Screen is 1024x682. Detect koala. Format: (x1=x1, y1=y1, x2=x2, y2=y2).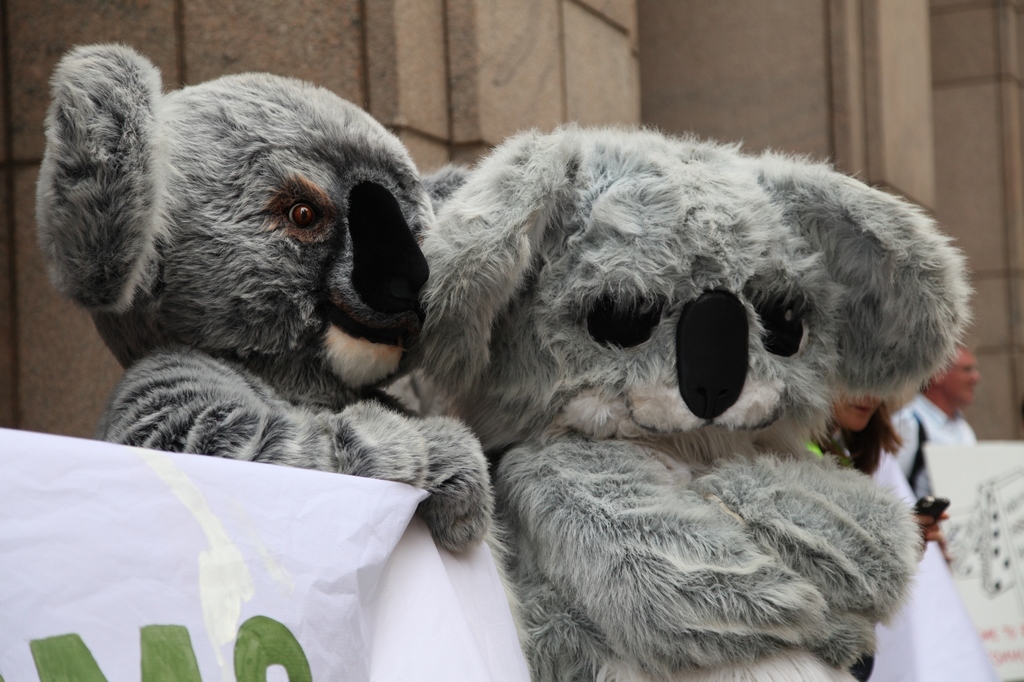
(x1=414, y1=120, x2=972, y2=681).
